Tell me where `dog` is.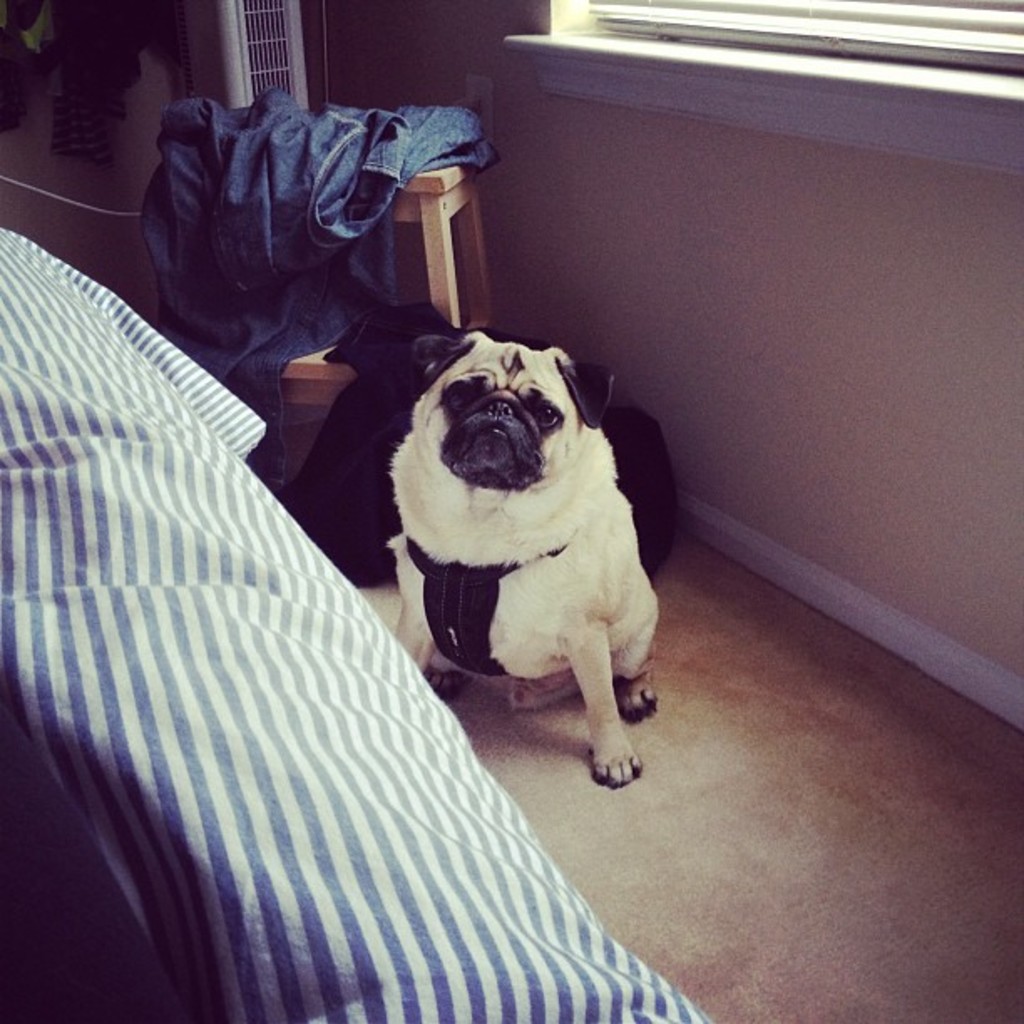
`dog` is at <bbox>376, 326, 651, 785</bbox>.
